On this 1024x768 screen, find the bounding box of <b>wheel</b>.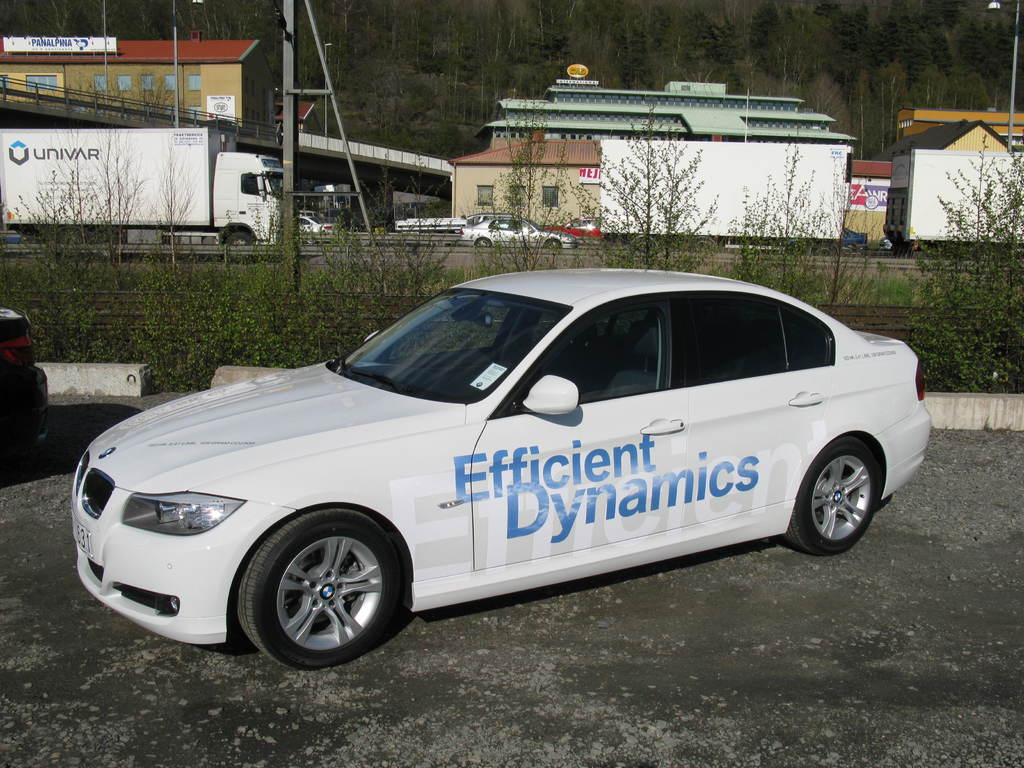
Bounding box: {"x1": 476, "y1": 238, "x2": 489, "y2": 247}.
